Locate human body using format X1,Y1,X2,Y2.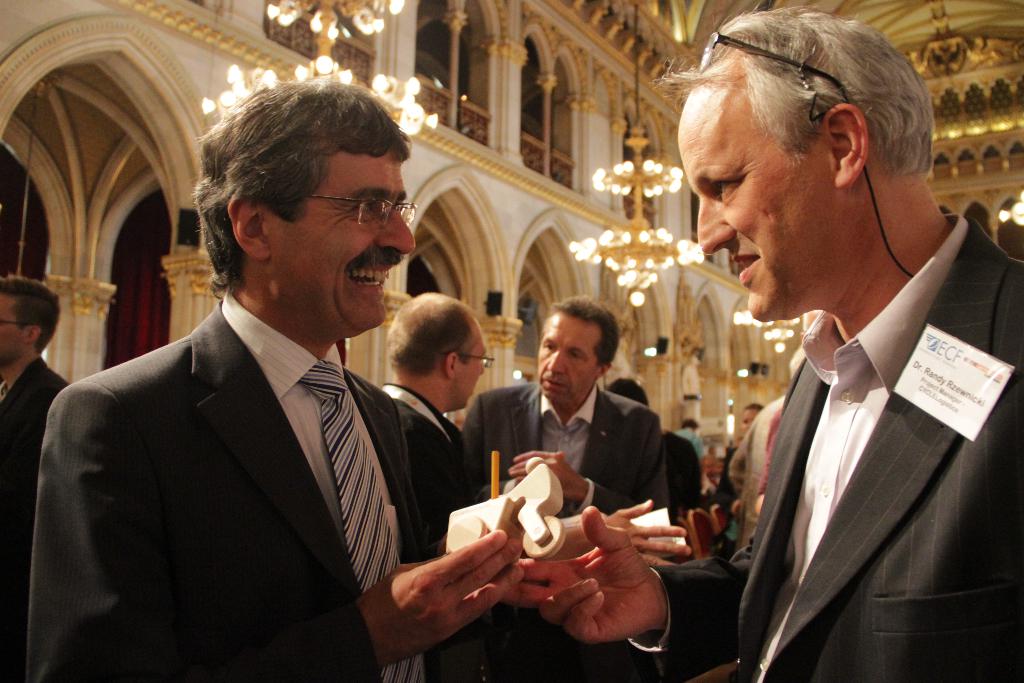
464,298,666,520.
